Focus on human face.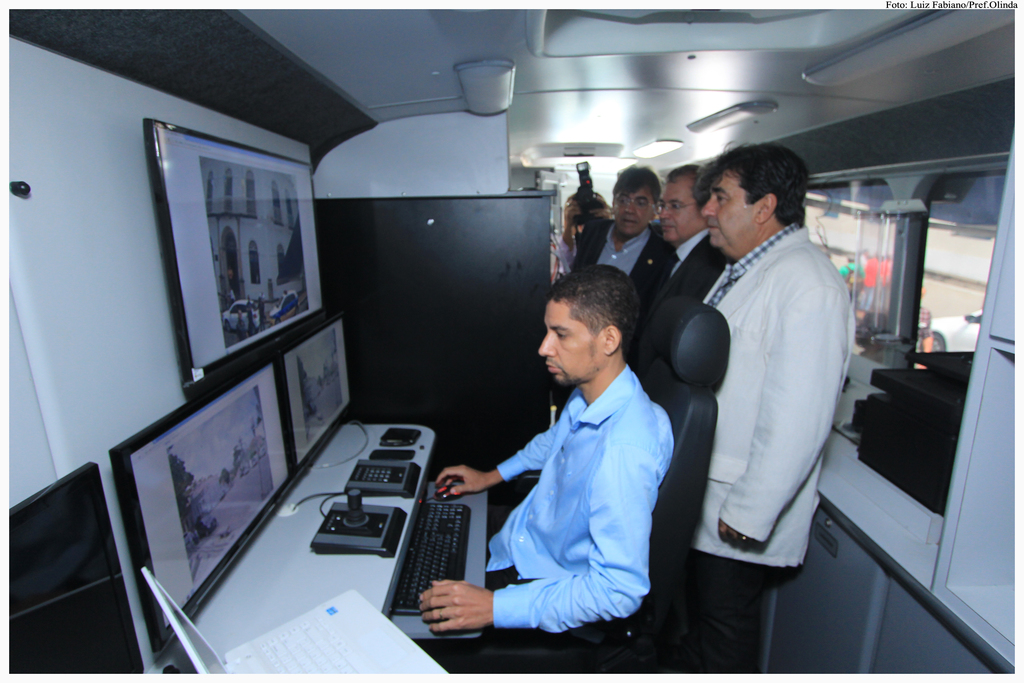
Focused at crop(662, 173, 703, 240).
